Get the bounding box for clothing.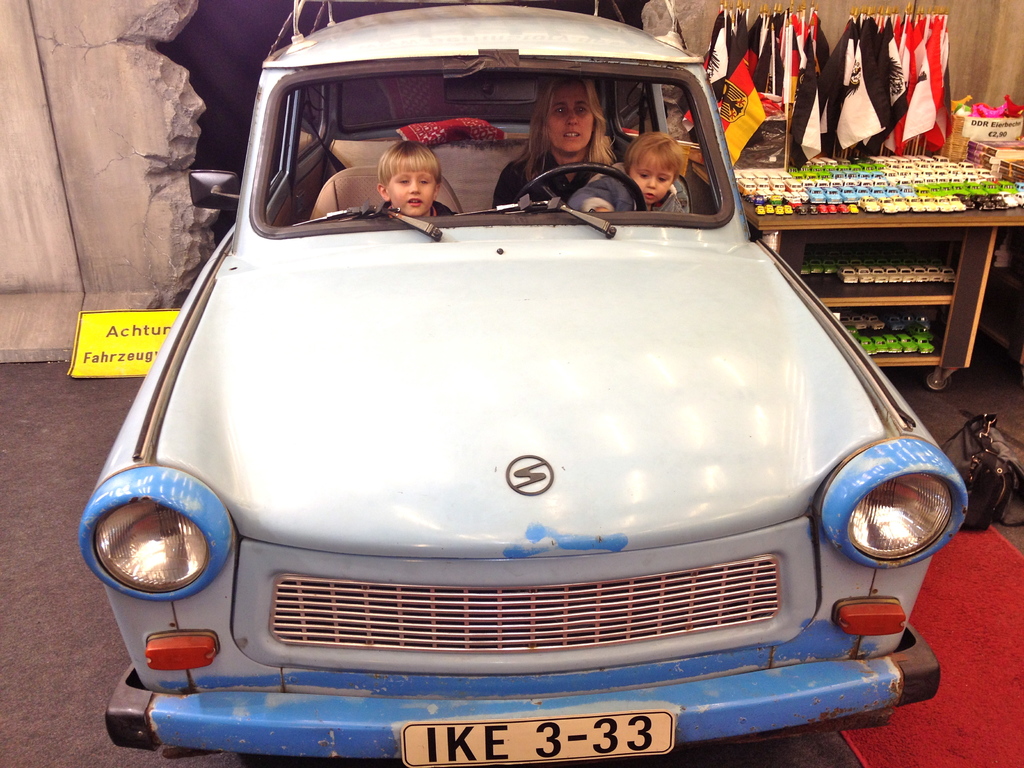
box(420, 200, 461, 214).
